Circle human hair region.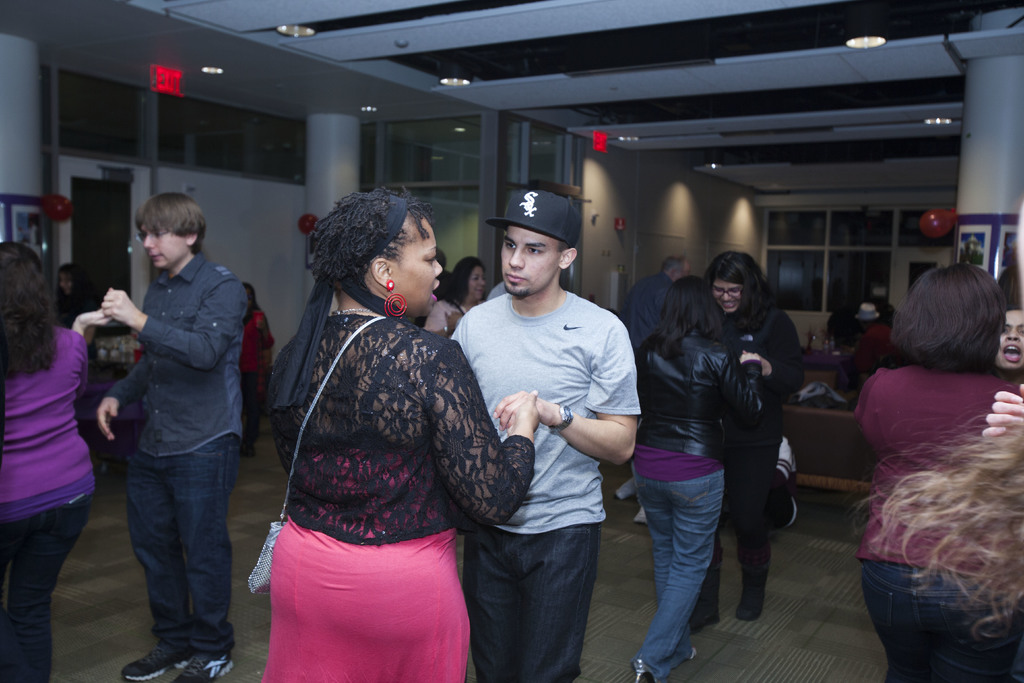
Region: BBox(653, 273, 726, 350).
